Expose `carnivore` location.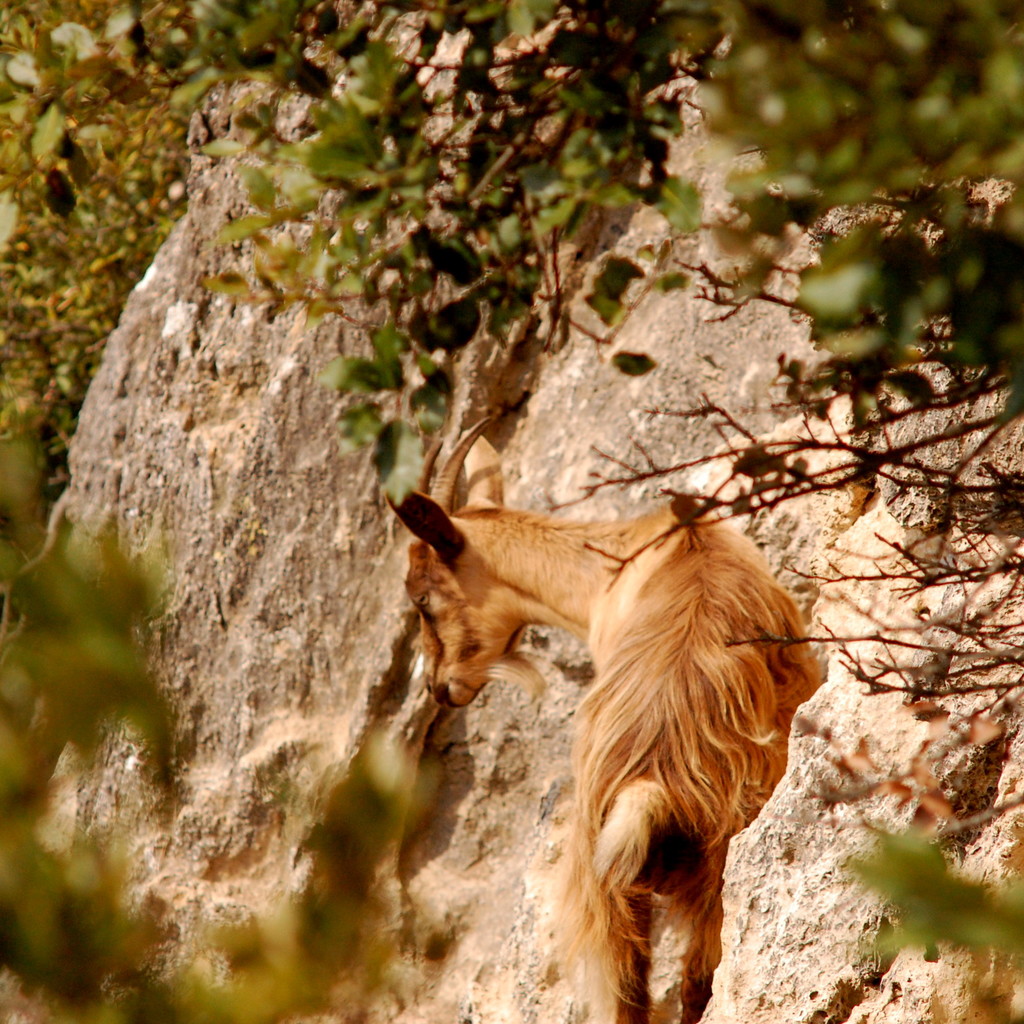
Exposed at 394/490/819/1023.
